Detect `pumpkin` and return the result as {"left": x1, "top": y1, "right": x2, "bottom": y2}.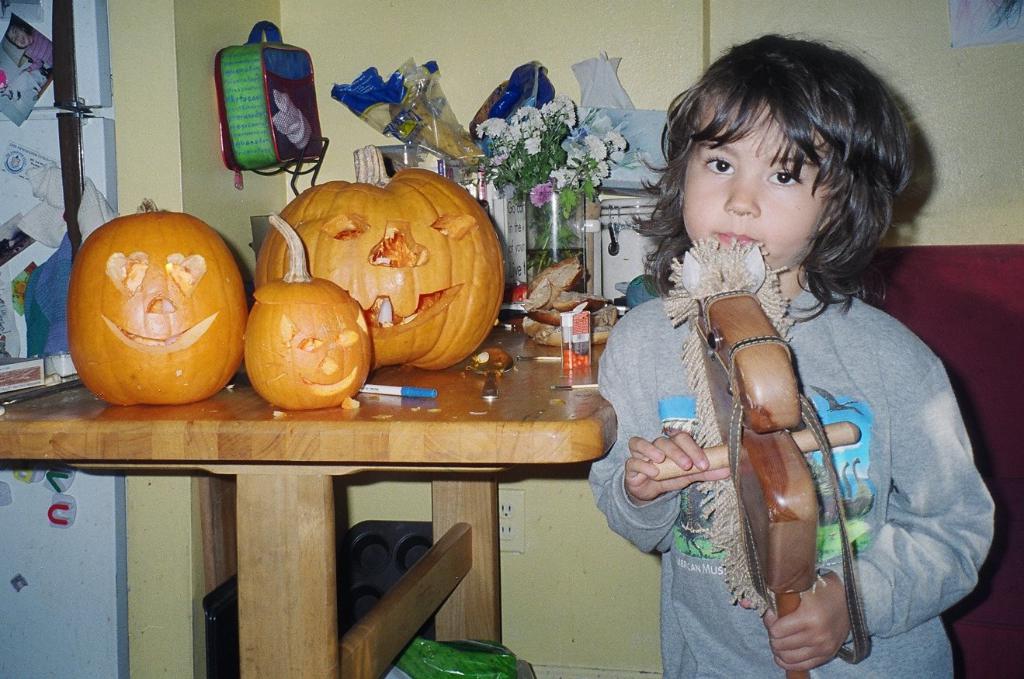
{"left": 240, "top": 210, "right": 373, "bottom": 409}.
